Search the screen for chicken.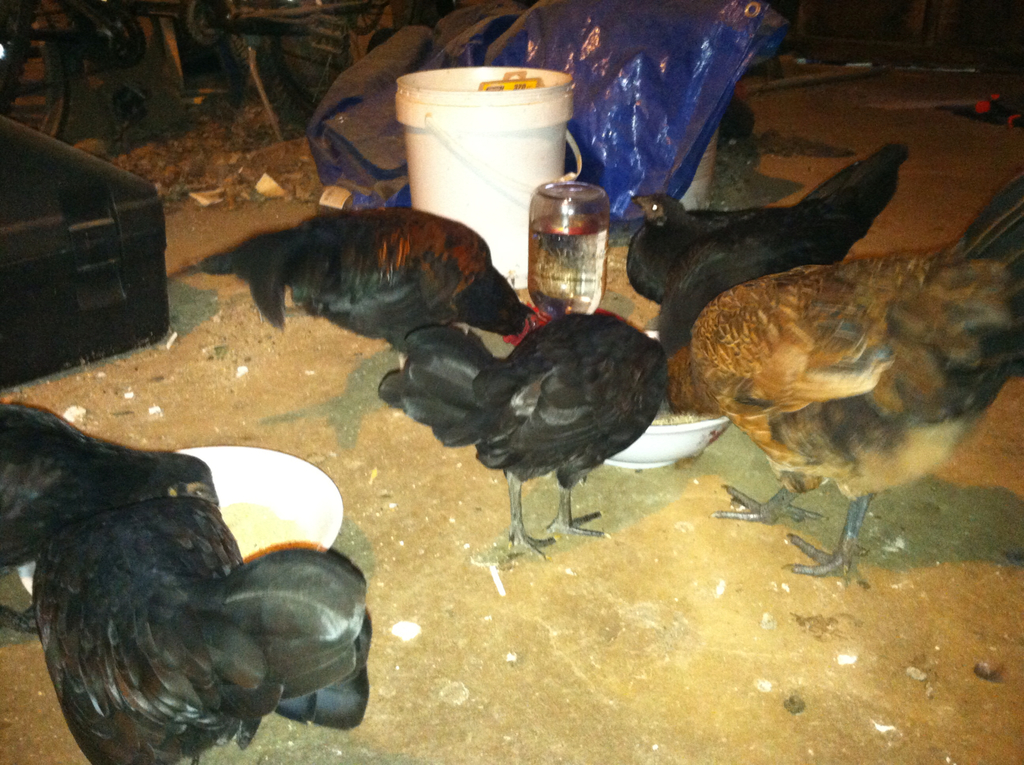
Found at left=627, top=140, right=906, bottom=351.
